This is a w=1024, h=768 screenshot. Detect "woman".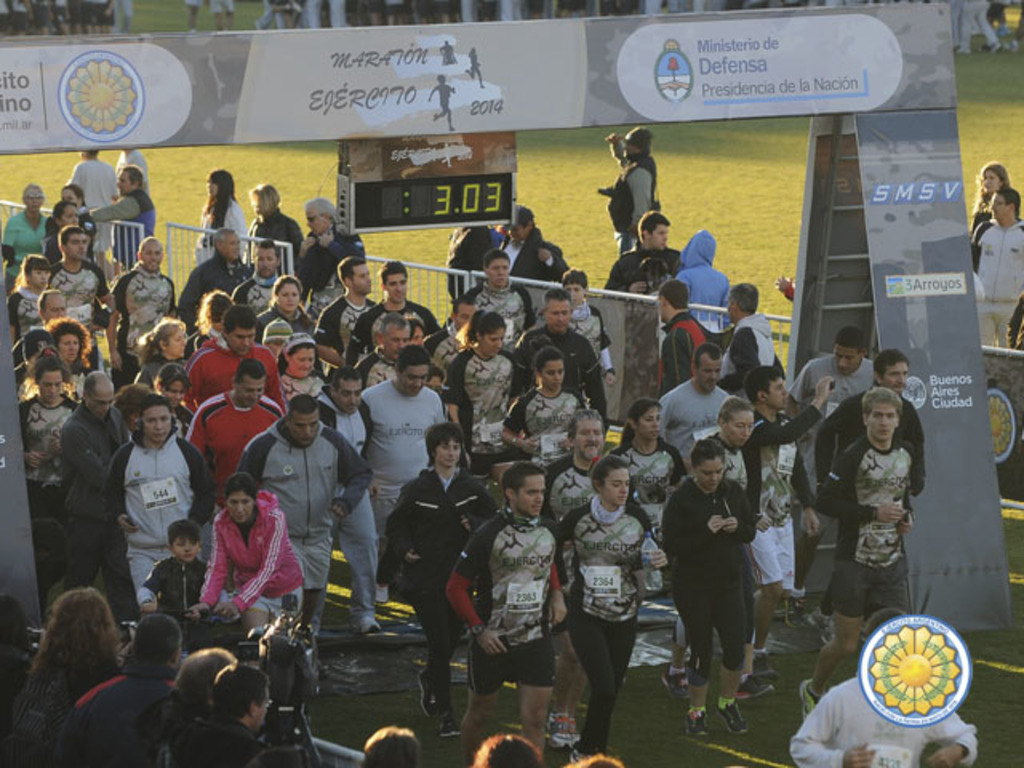
select_region(462, 45, 486, 90).
